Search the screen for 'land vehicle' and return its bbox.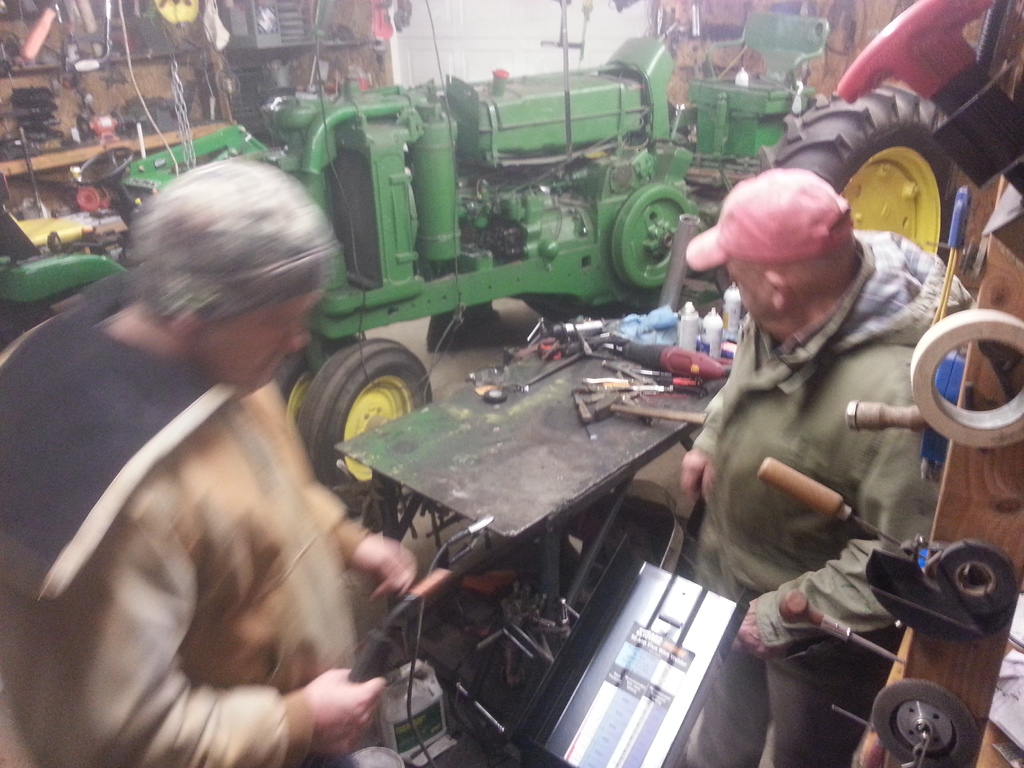
Found: [1, 8, 967, 520].
